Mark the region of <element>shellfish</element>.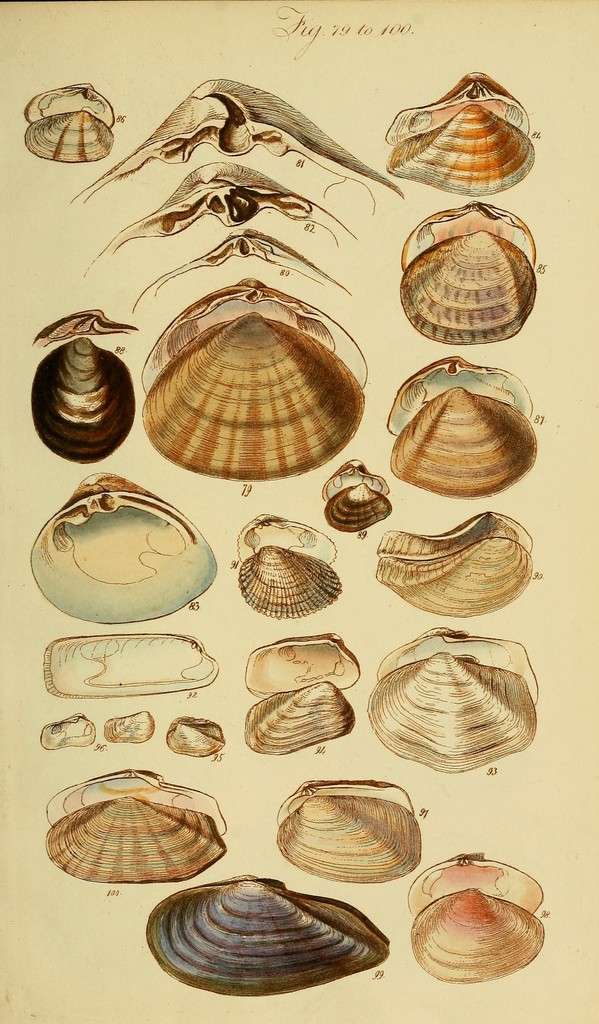
Region: (x1=237, y1=509, x2=340, y2=624).
